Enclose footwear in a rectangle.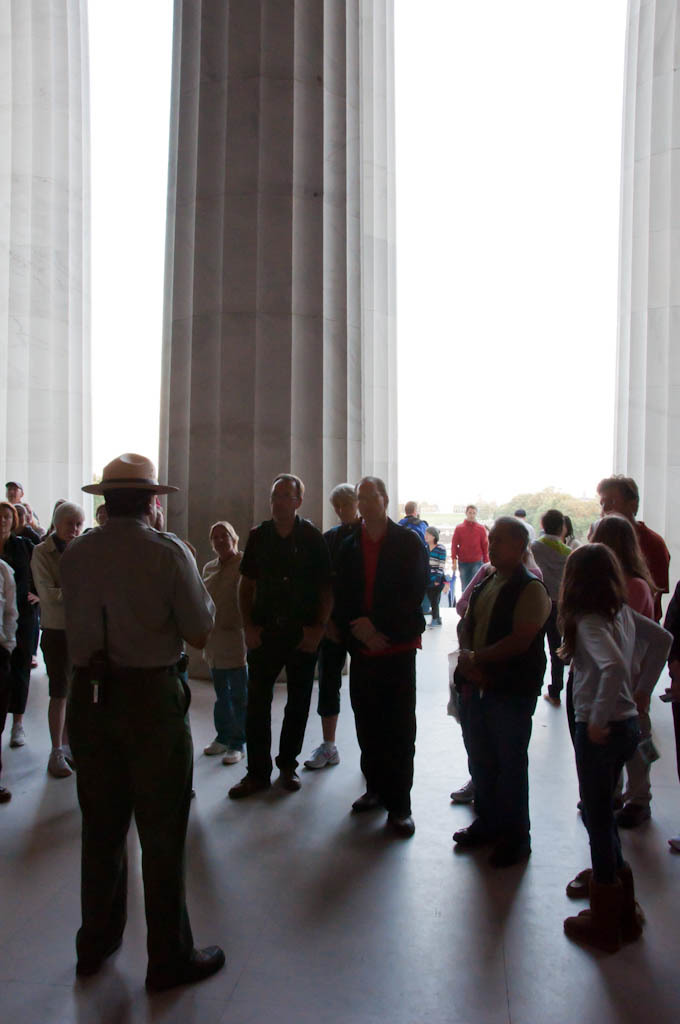
crop(283, 771, 301, 789).
